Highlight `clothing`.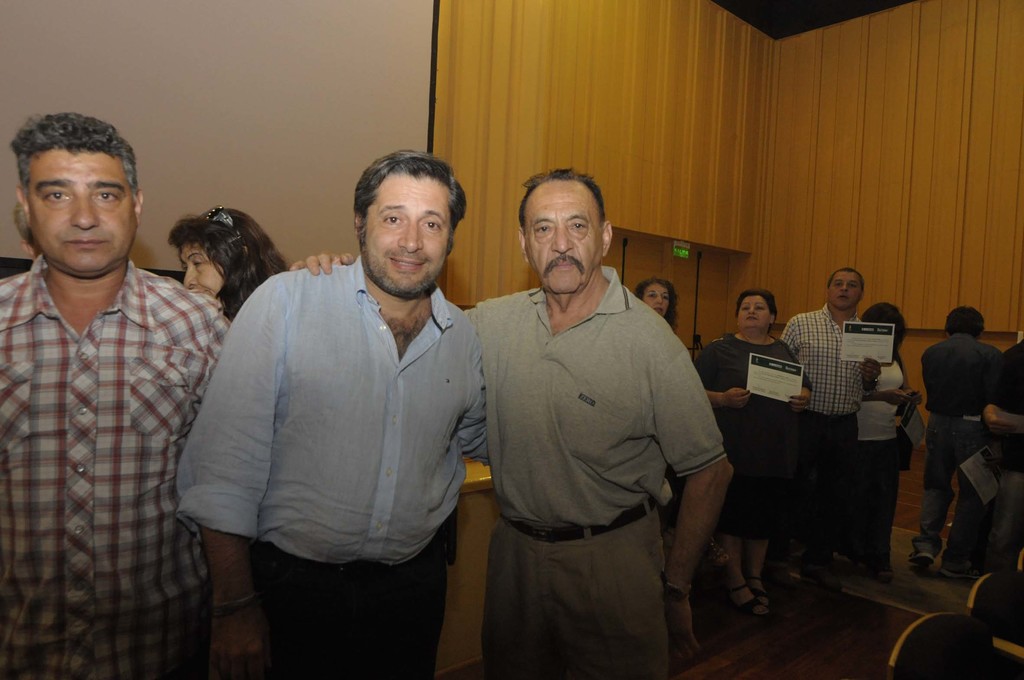
Highlighted region: crop(981, 336, 1023, 474).
